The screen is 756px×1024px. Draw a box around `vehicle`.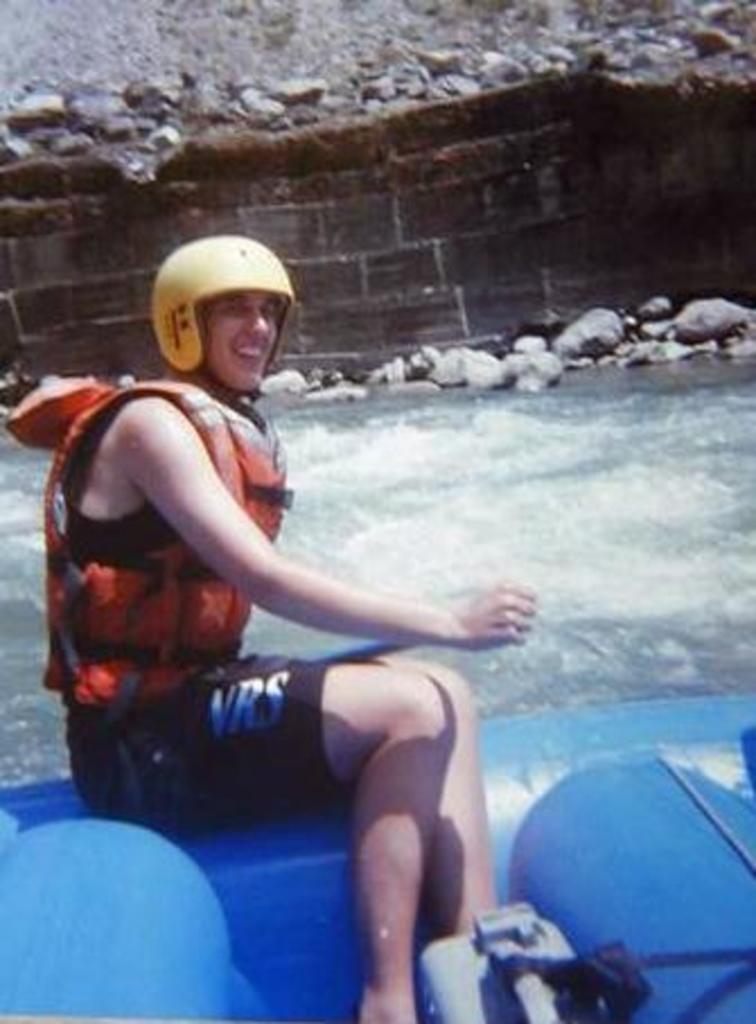
x1=0 y1=634 x2=745 y2=1022.
